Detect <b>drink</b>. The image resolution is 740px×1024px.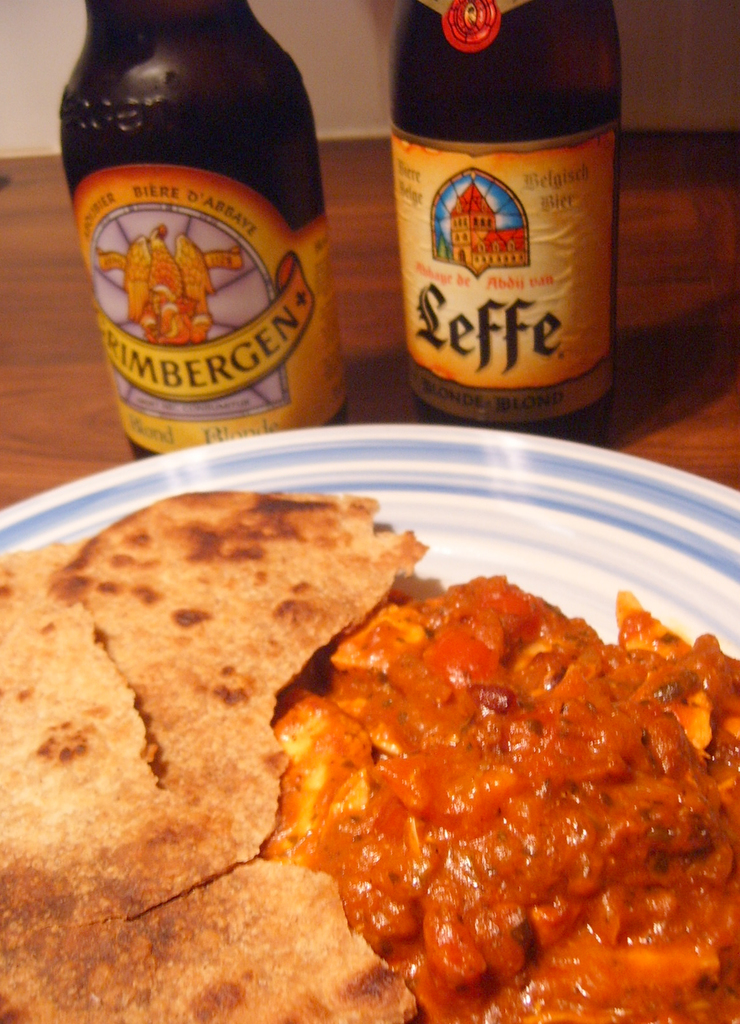
bbox(388, 3, 623, 444).
